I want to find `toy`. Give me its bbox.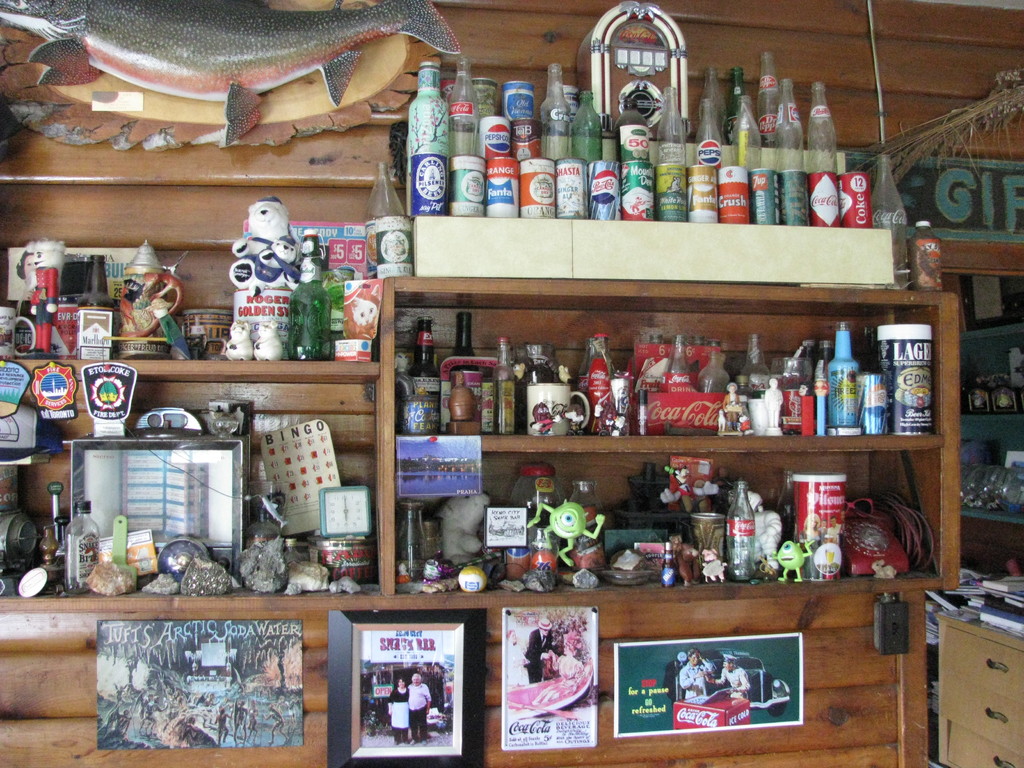
x1=100 y1=238 x2=182 y2=360.
